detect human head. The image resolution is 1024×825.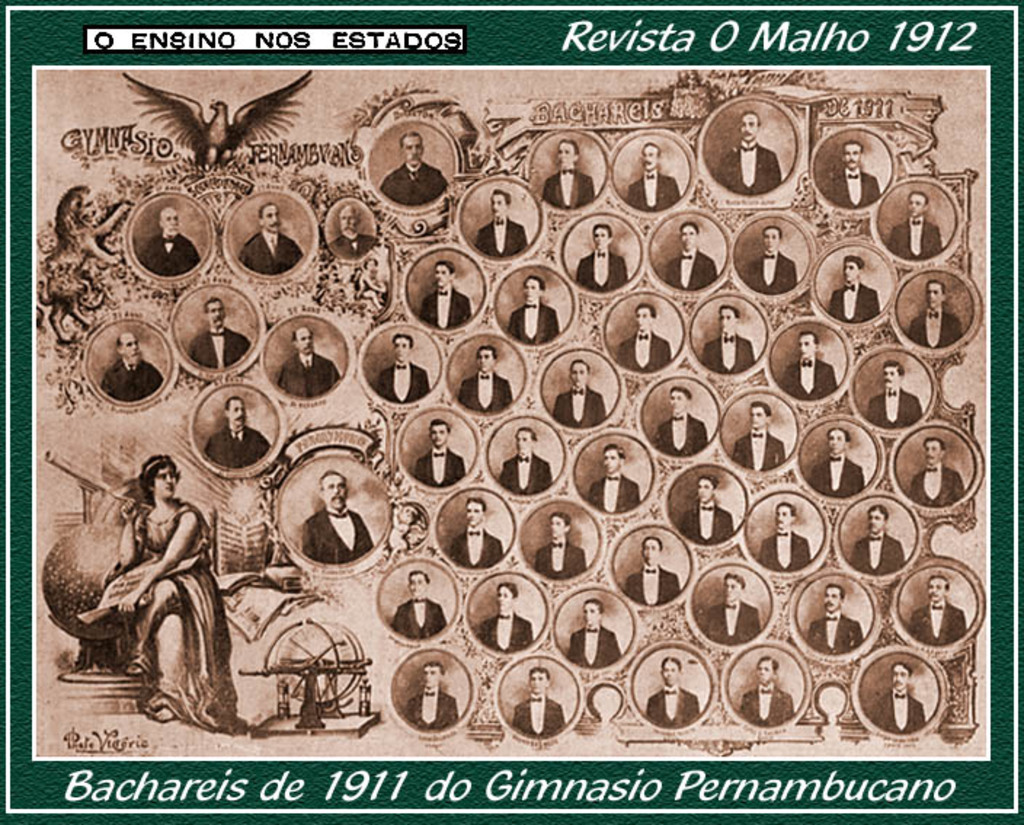
[841,141,861,169].
